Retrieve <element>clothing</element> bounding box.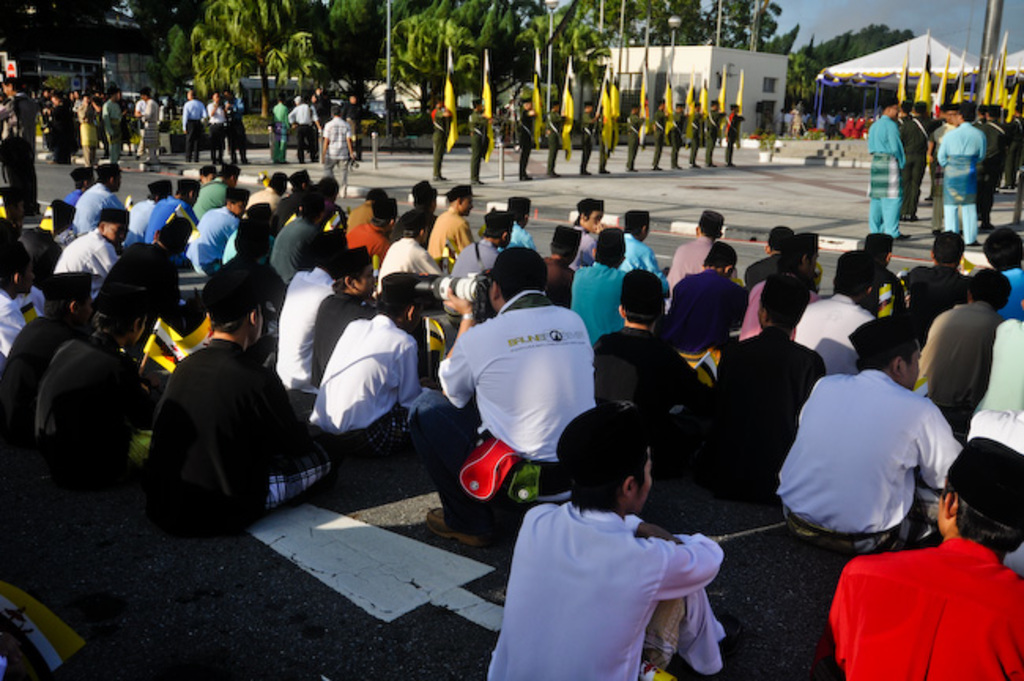
Bounding box: l=232, t=101, r=247, b=158.
